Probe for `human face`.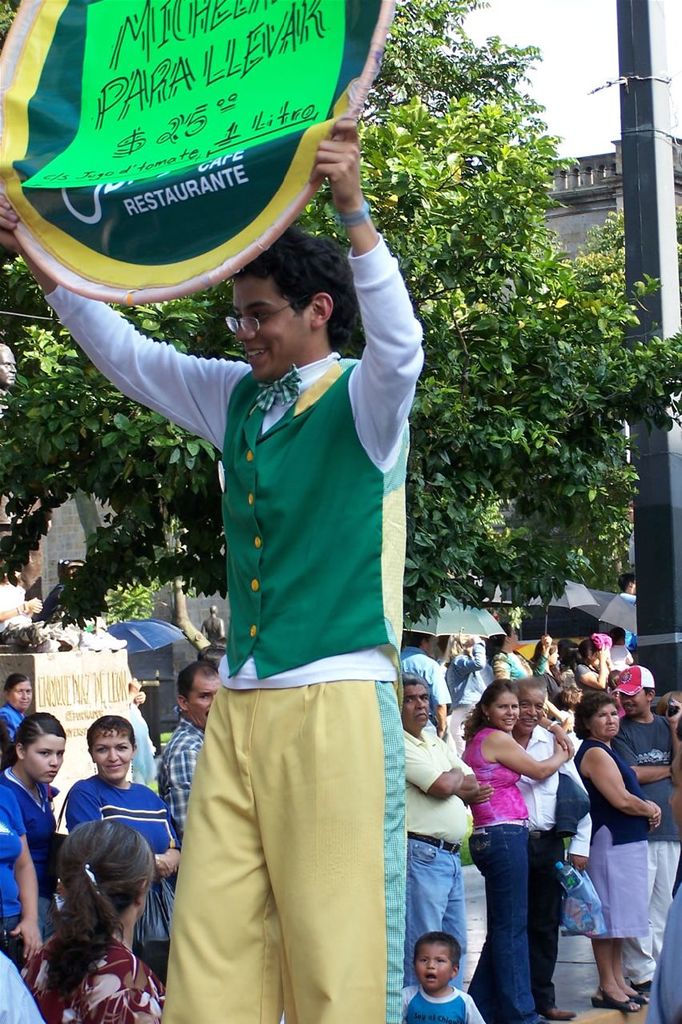
Probe result: x1=10 y1=681 x2=31 y2=707.
